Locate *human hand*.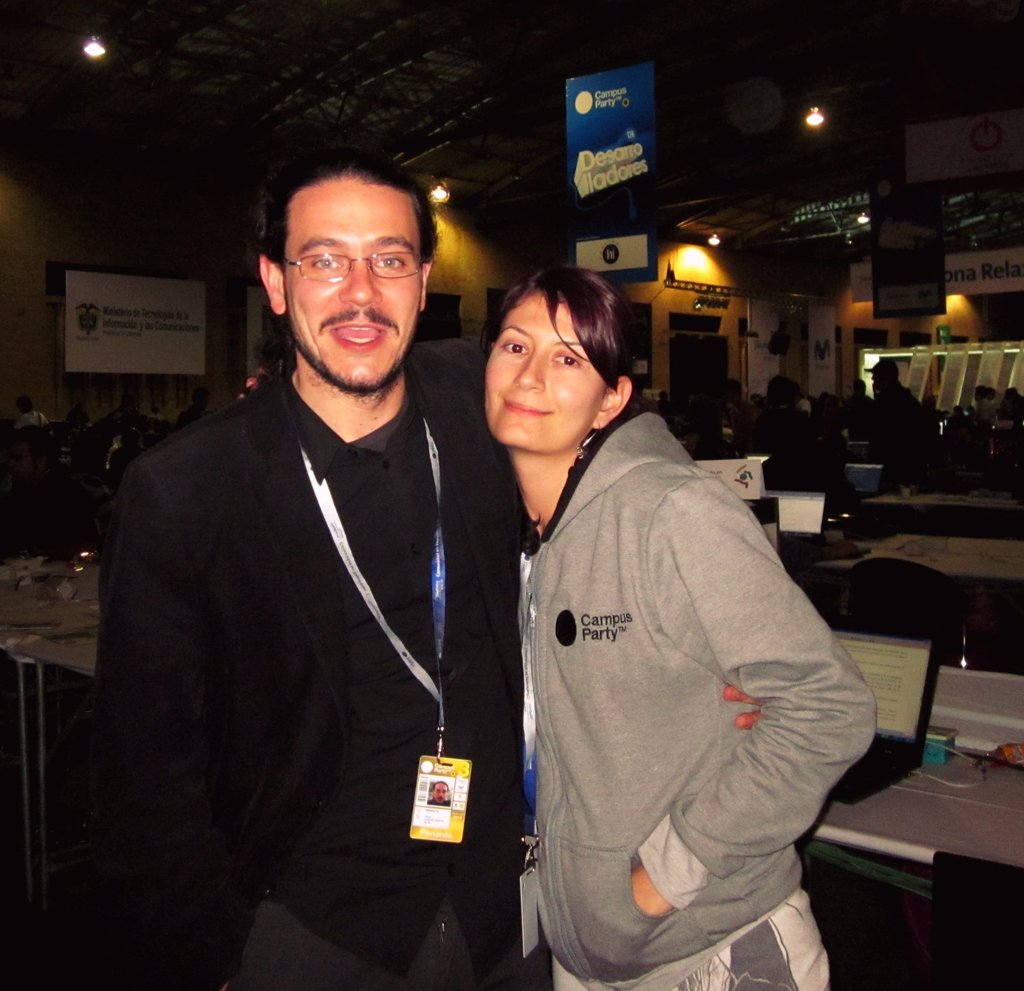
Bounding box: rect(626, 864, 665, 908).
